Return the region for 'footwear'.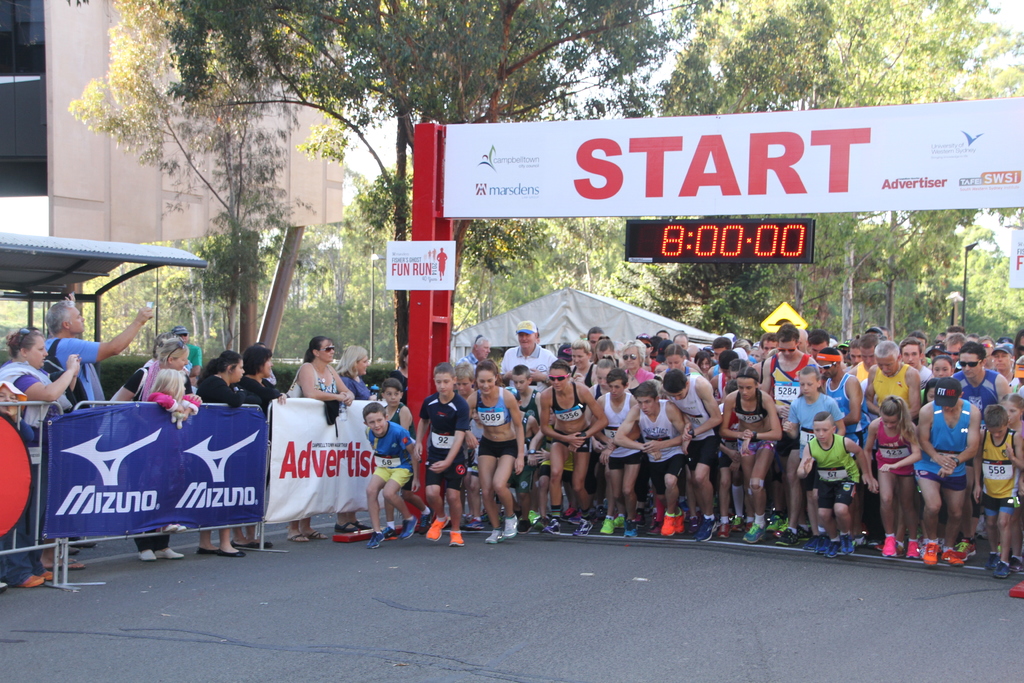
992/560/1011/579.
